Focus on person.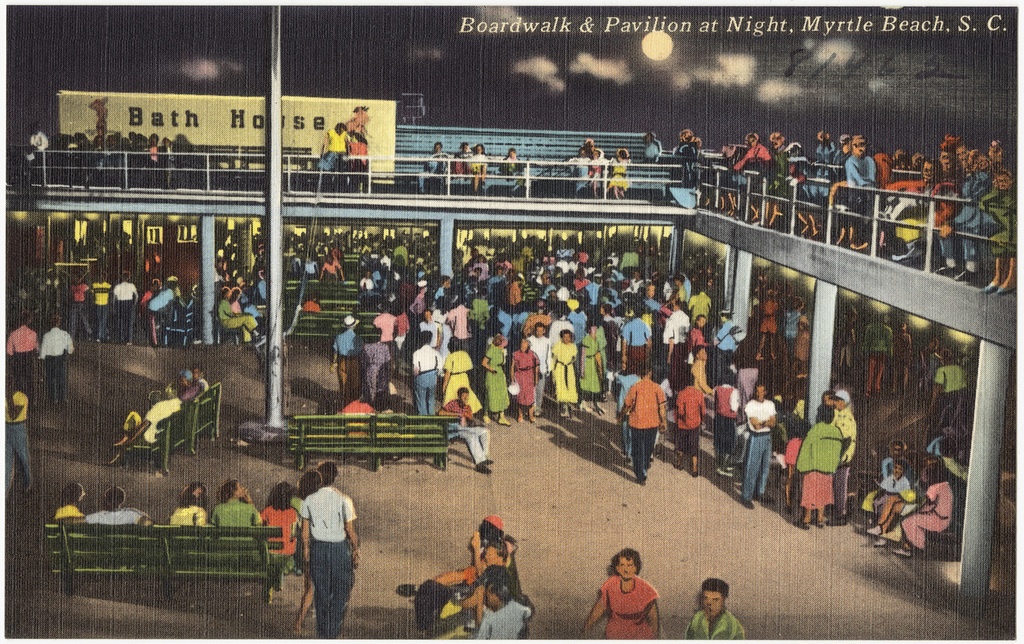
Focused at pyautogui.locateOnScreen(258, 482, 298, 553).
